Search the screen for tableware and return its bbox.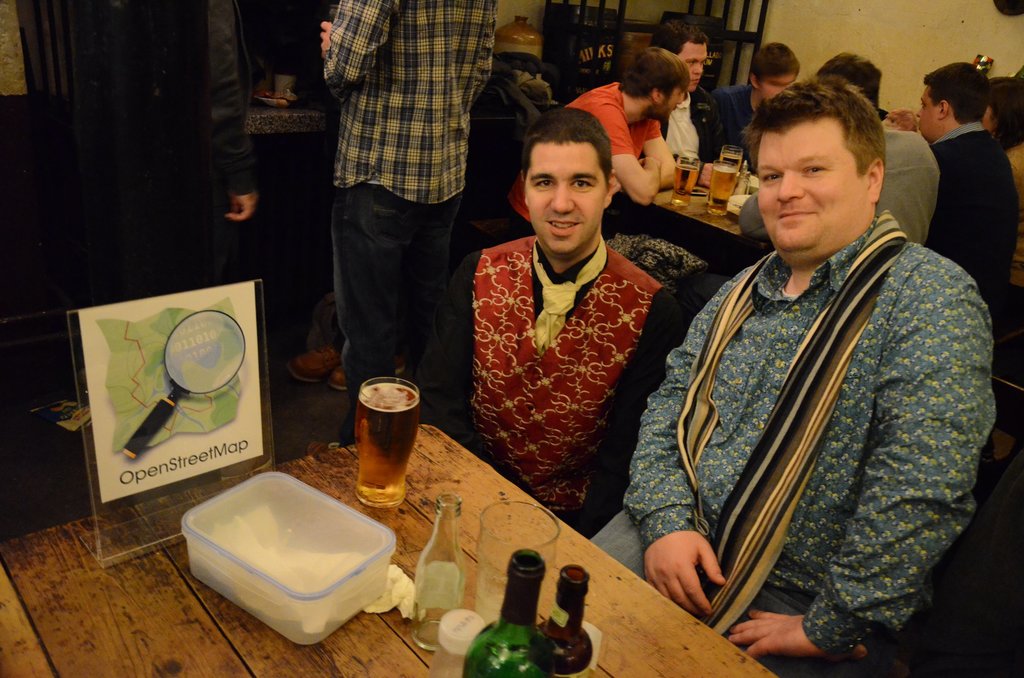
Found: pyautogui.locateOnScreen(700, 160, 745, 219).
